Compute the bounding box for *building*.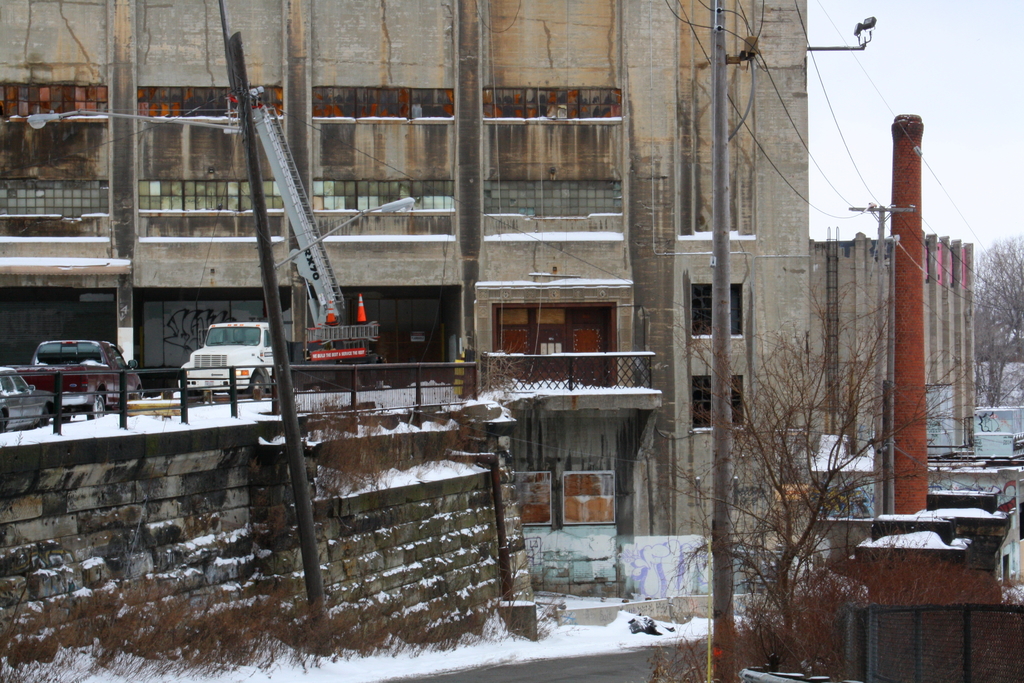
x1=0 y1=0 x2=979 y2=621.
